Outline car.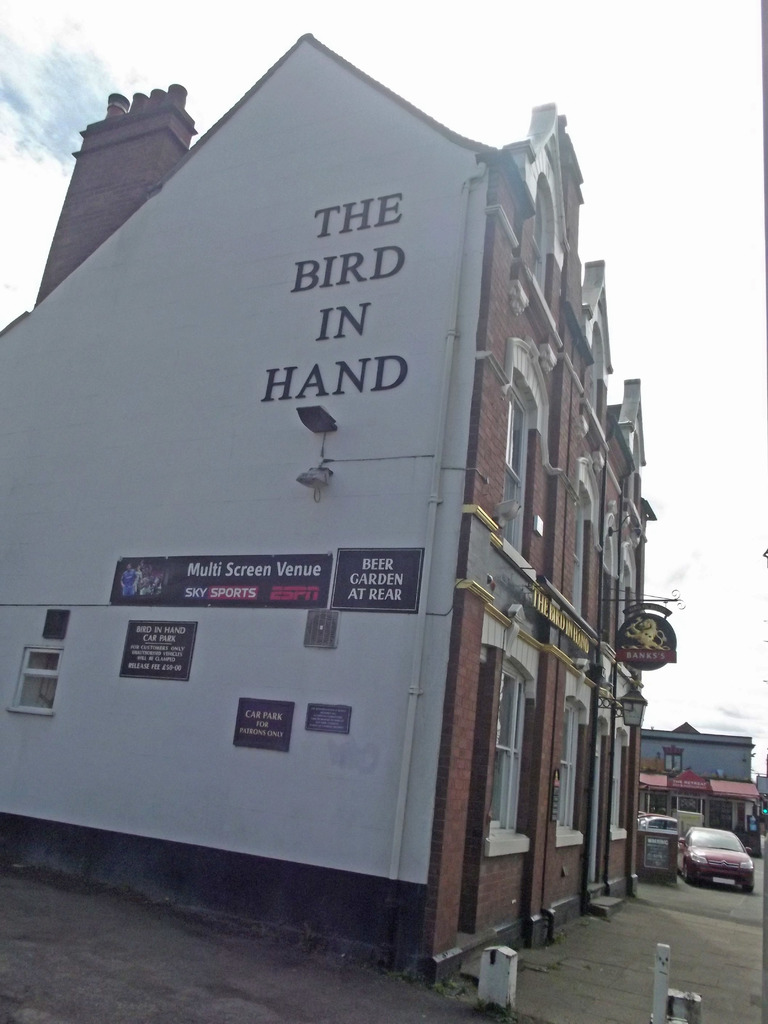
Outline: bbox=[675, 826, 754, 889].
